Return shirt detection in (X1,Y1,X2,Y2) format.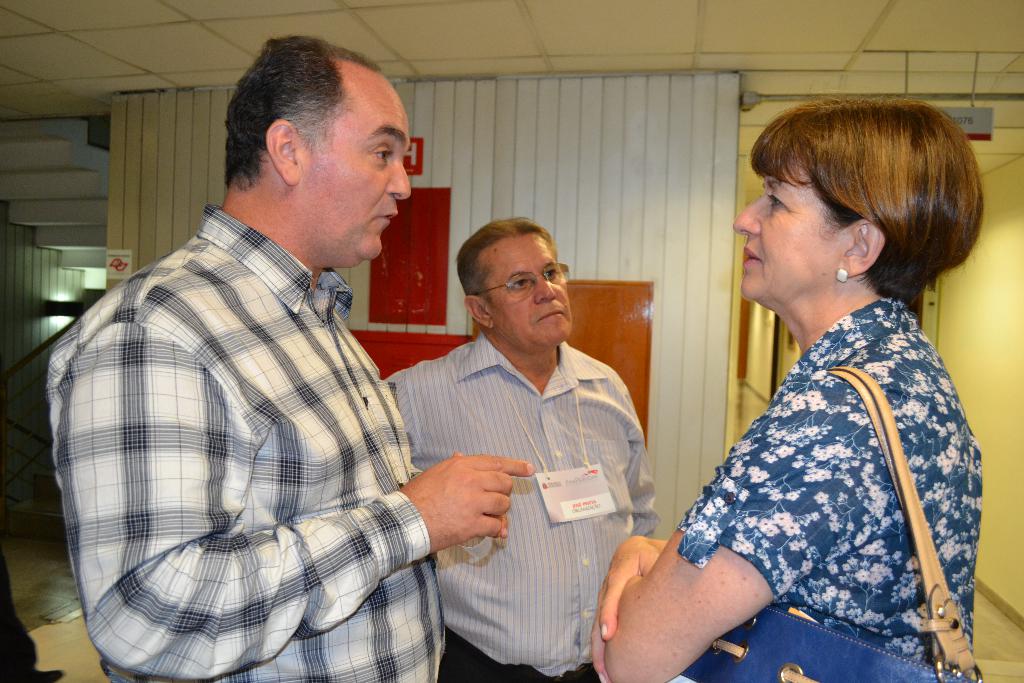
(675,297,986,666).
